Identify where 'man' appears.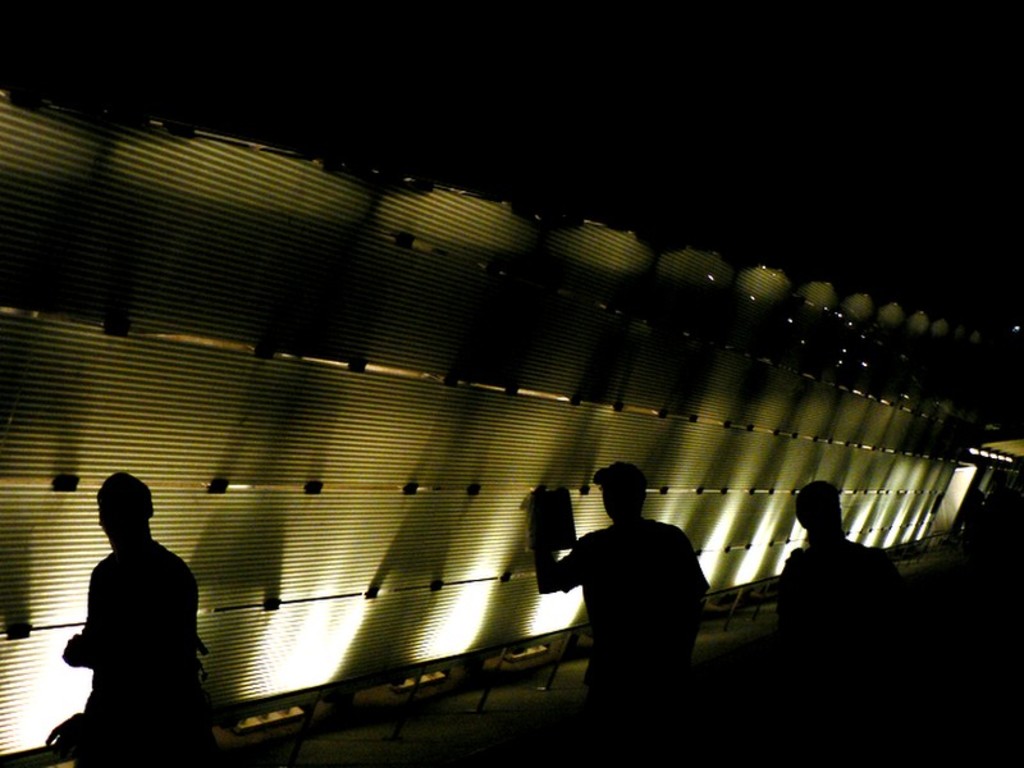
Appears at 517/460/714/767.
